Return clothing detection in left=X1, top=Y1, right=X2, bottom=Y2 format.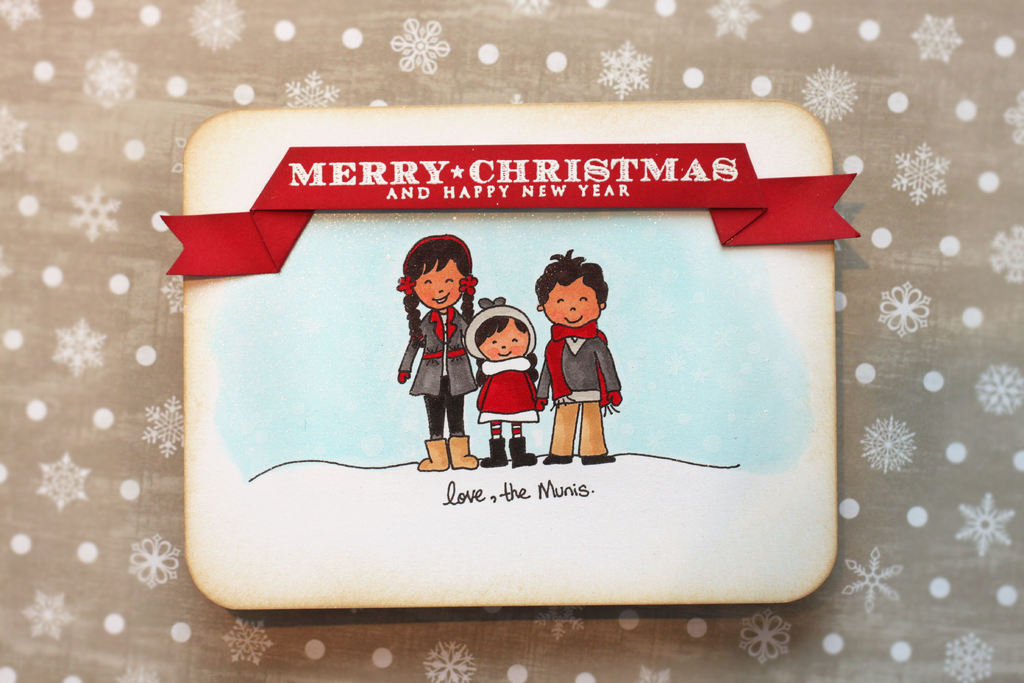
left=397, top=306, right=471, bottom=431.
